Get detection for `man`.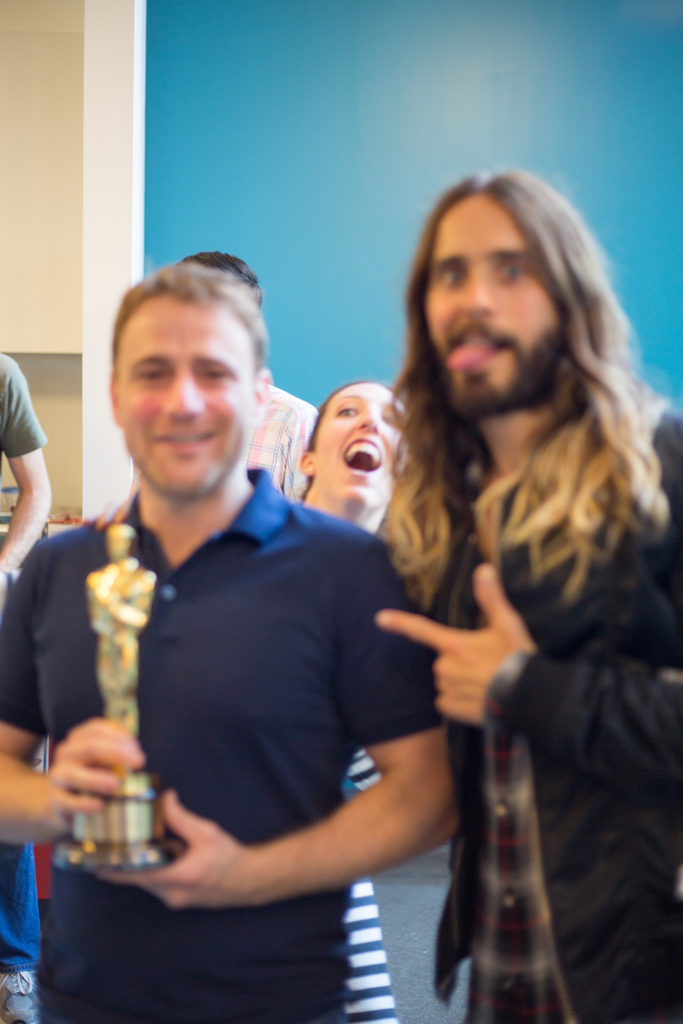
Detection: 33:251:491:974.
